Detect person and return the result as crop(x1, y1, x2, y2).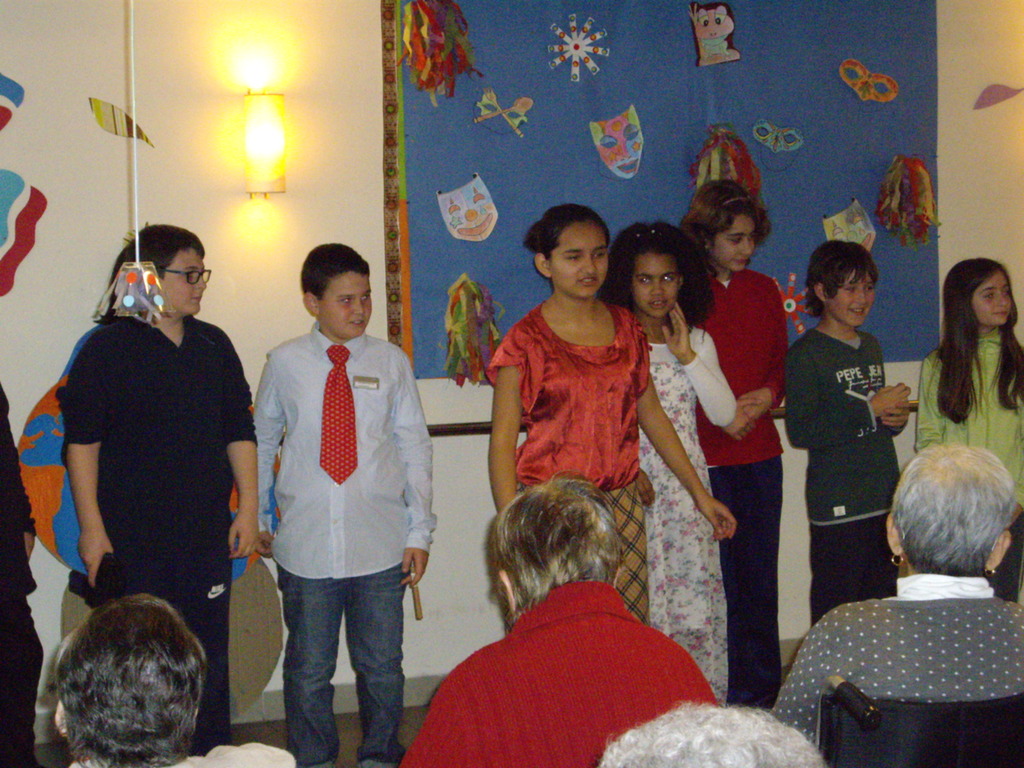
crop(58, 213, 262, 755).
